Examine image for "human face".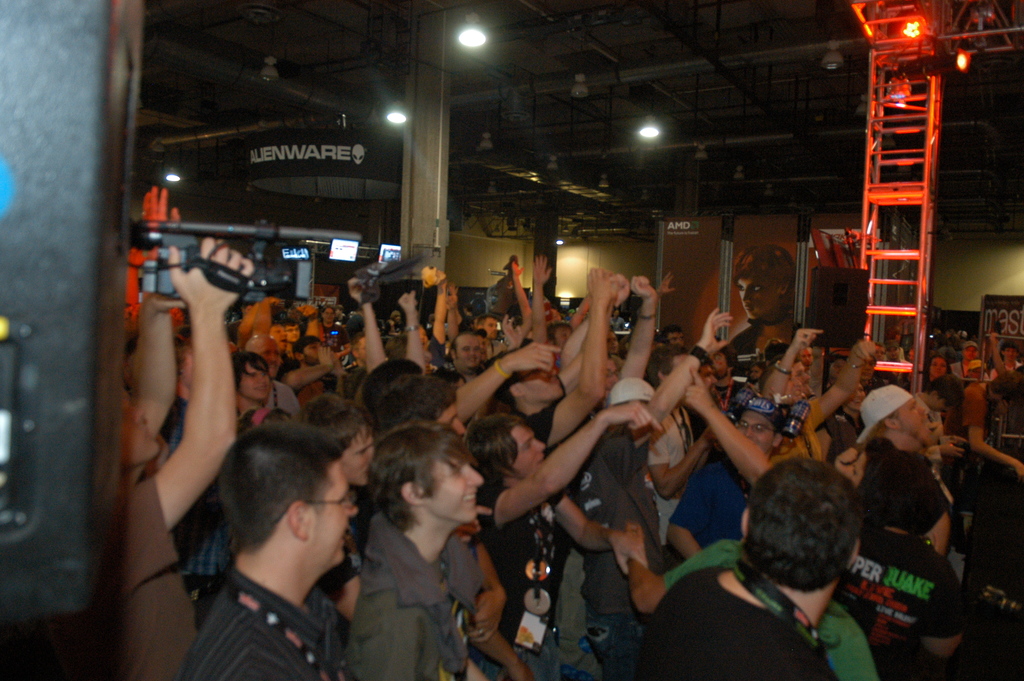
Examination result: [left=518, top=371, right=565, bottom=402].
